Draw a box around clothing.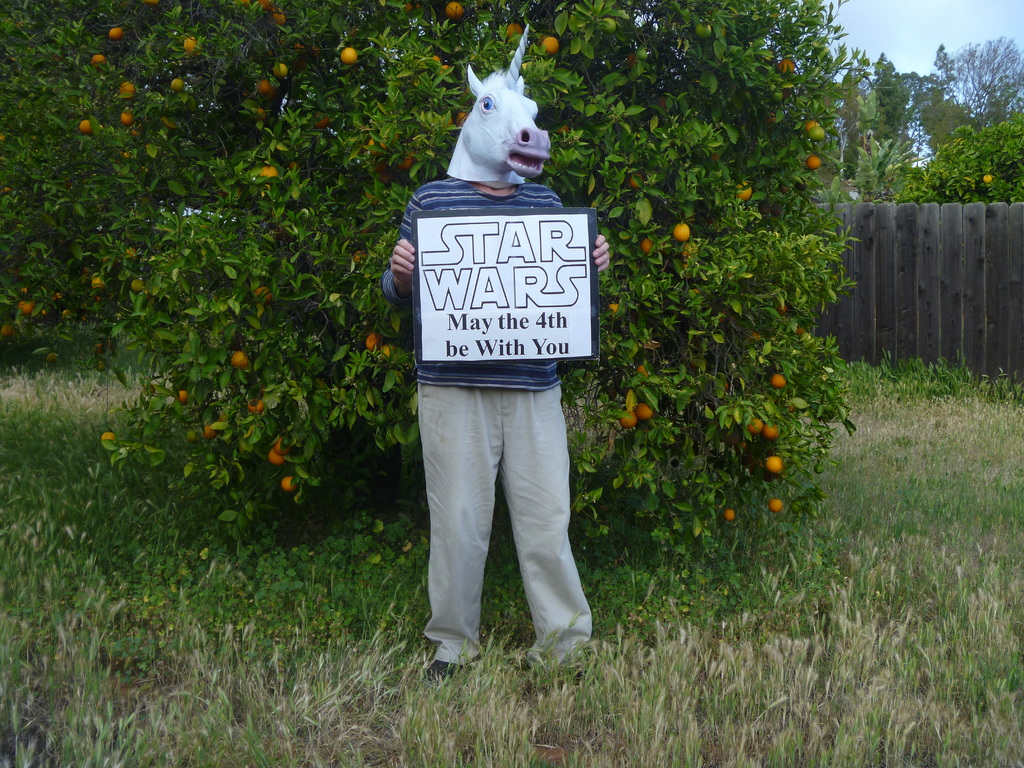
bbox=[381, 175, 595, 678].
